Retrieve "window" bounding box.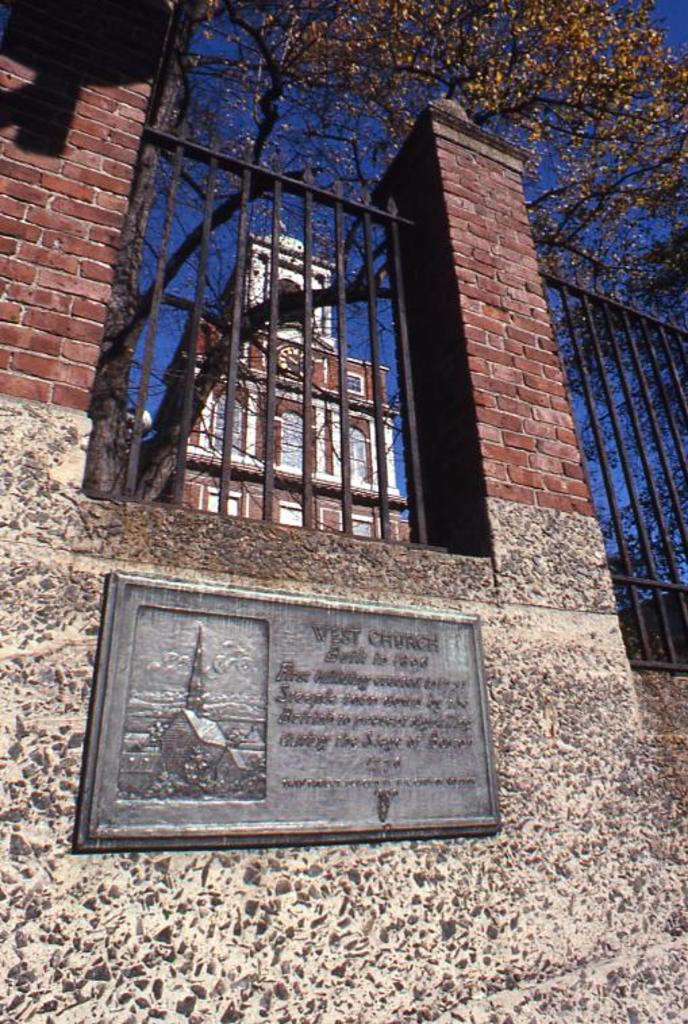
Bounding box: Rect(277, 276, 304, 332).
